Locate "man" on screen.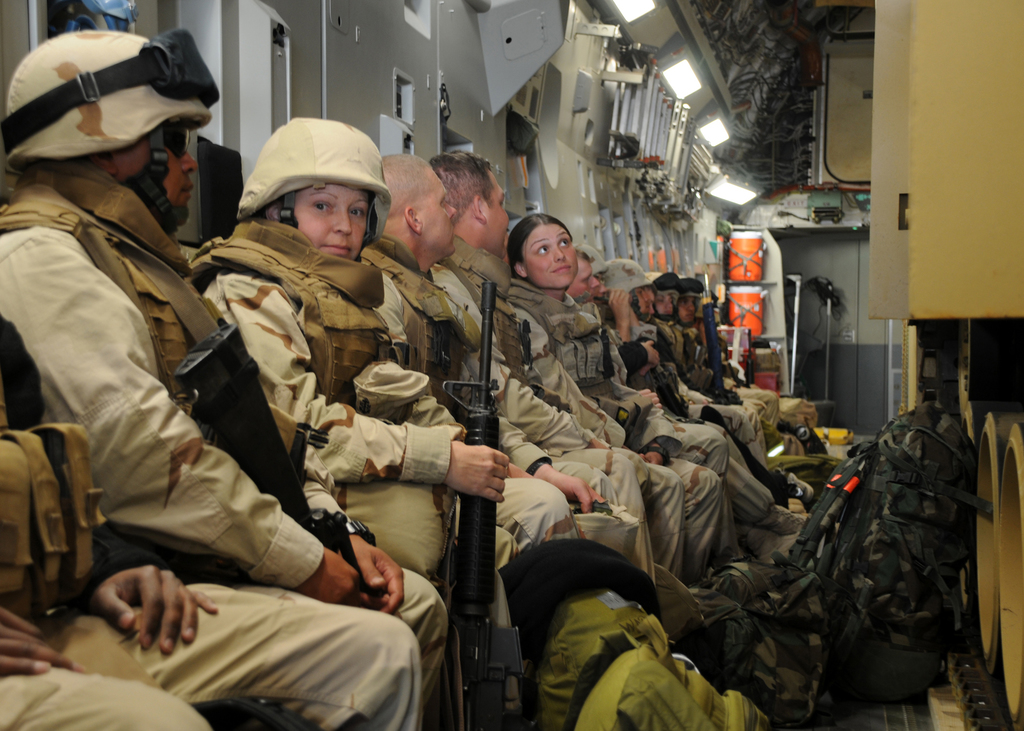
On screen at <region>425, 149, 678, 623</region>.
